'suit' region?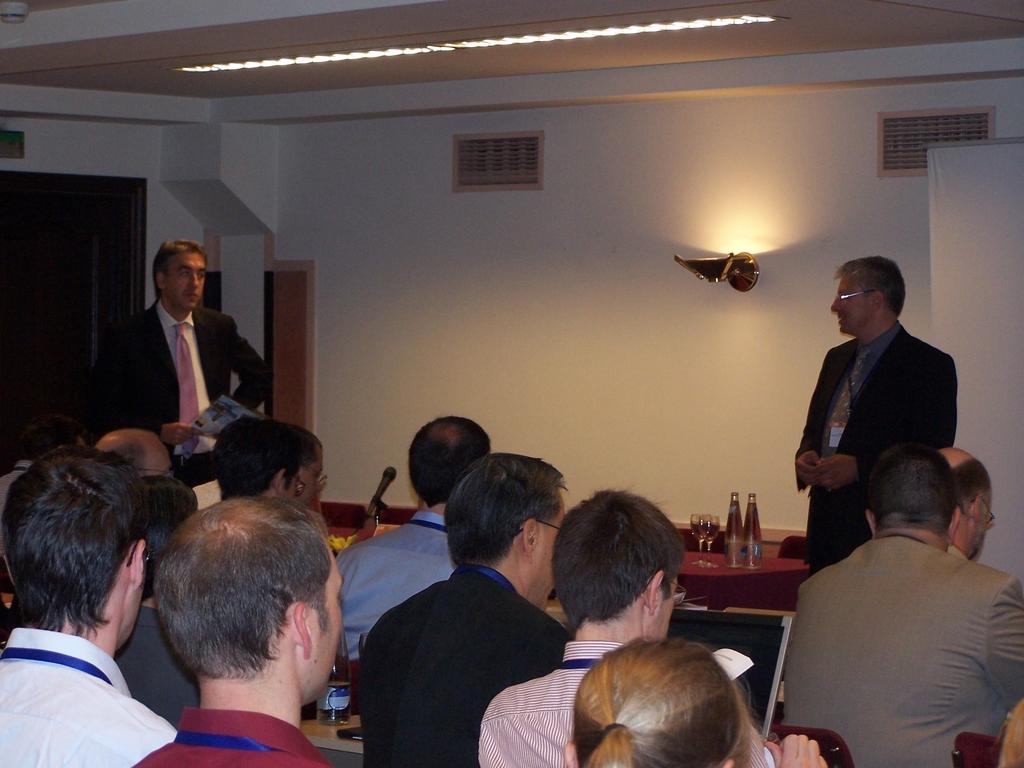
detection(100, 299, 279, 464)
